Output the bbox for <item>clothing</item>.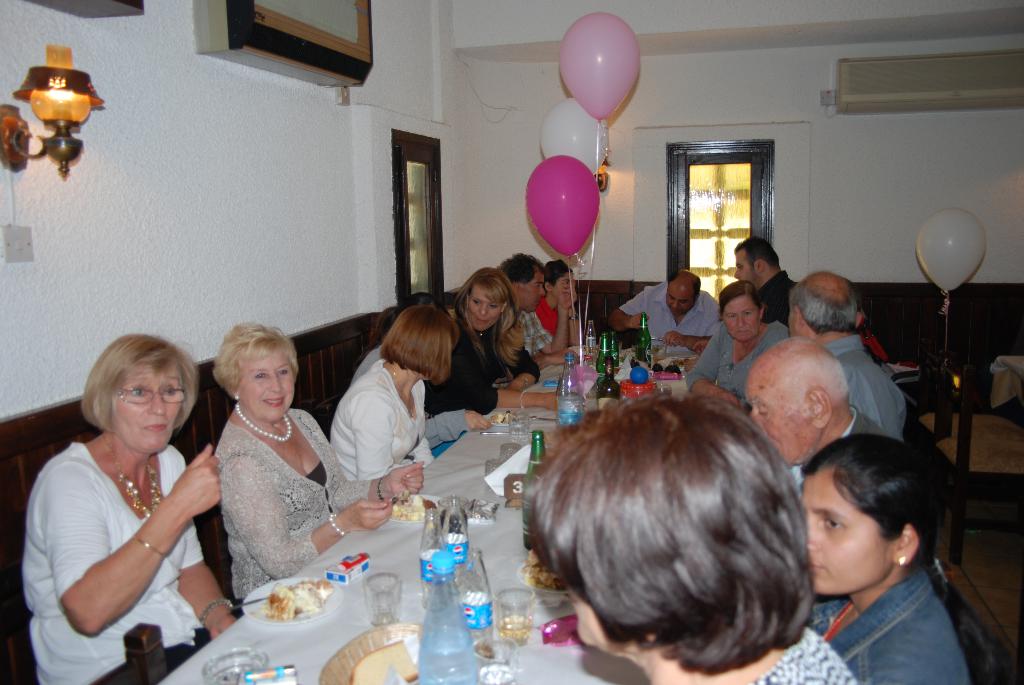
x1=803 y1=567 x2=972 y2=684.
